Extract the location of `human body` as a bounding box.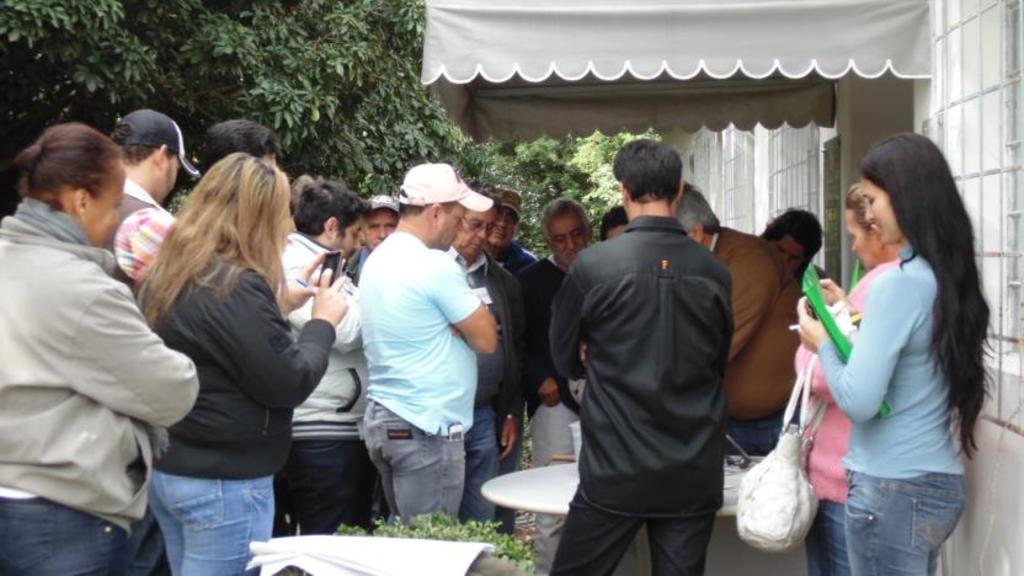
rect(84, 108, 202, 319).
